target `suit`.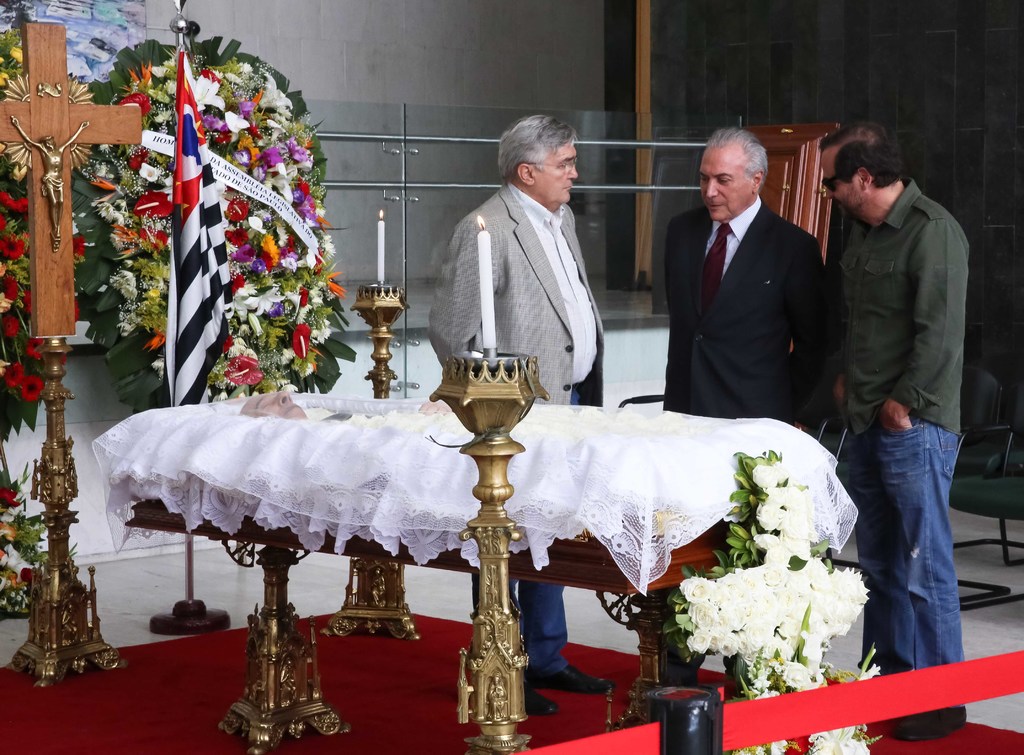
Target region: bbox=[653, 133, 838, 446].
